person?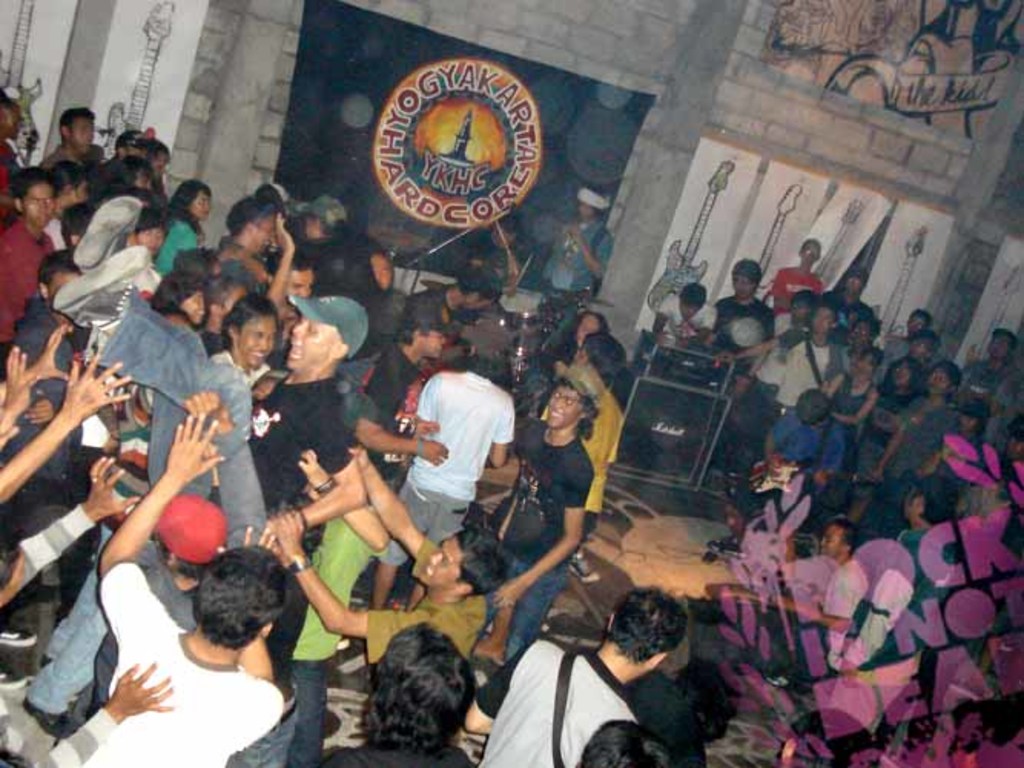
detection(405, 260, 502, 392)
